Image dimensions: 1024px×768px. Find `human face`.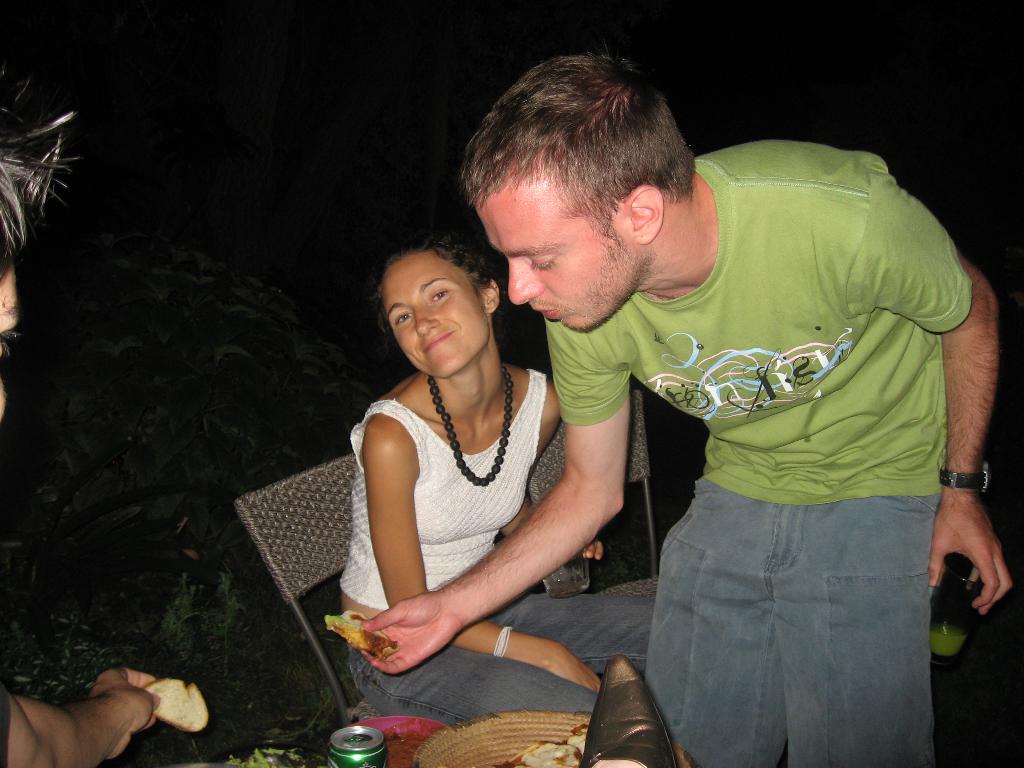
(458,150,642,331).
